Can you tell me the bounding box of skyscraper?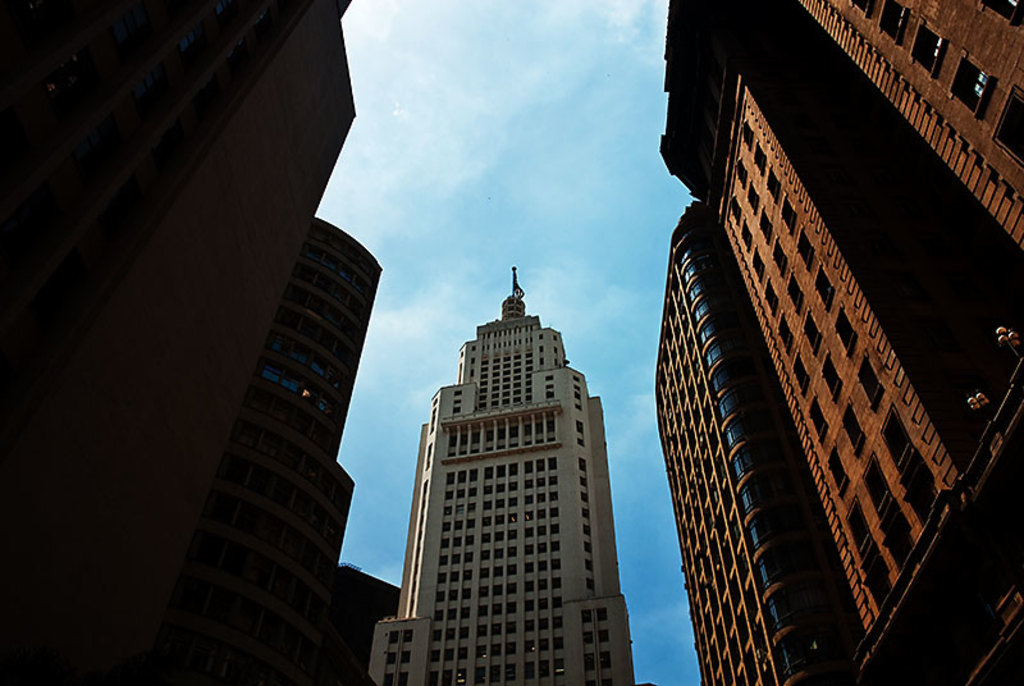
(369,269,636,685).
